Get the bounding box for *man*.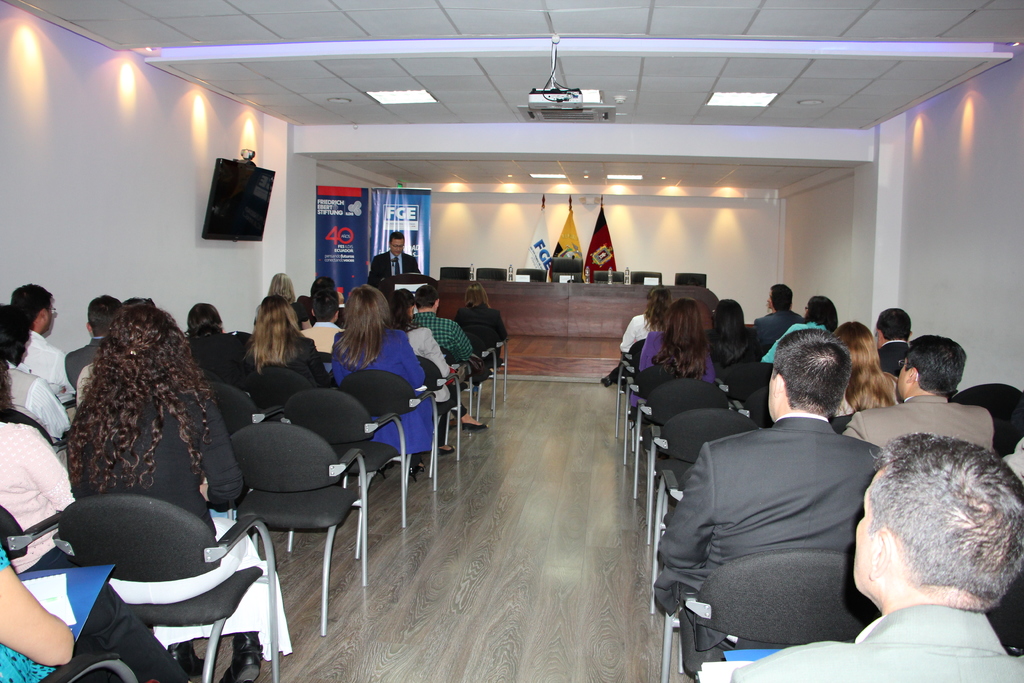
{"left": 655, "top": 324, "right": 888, "bottom": 677}.
